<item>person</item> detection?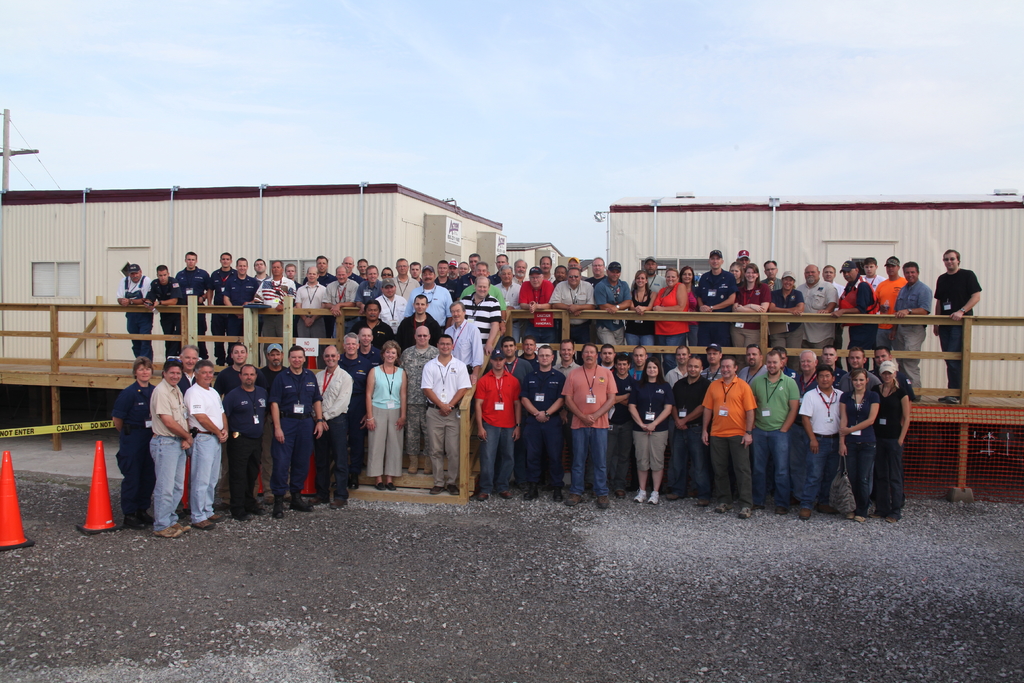
x1=257 y1=343 x2=287 y2=397
